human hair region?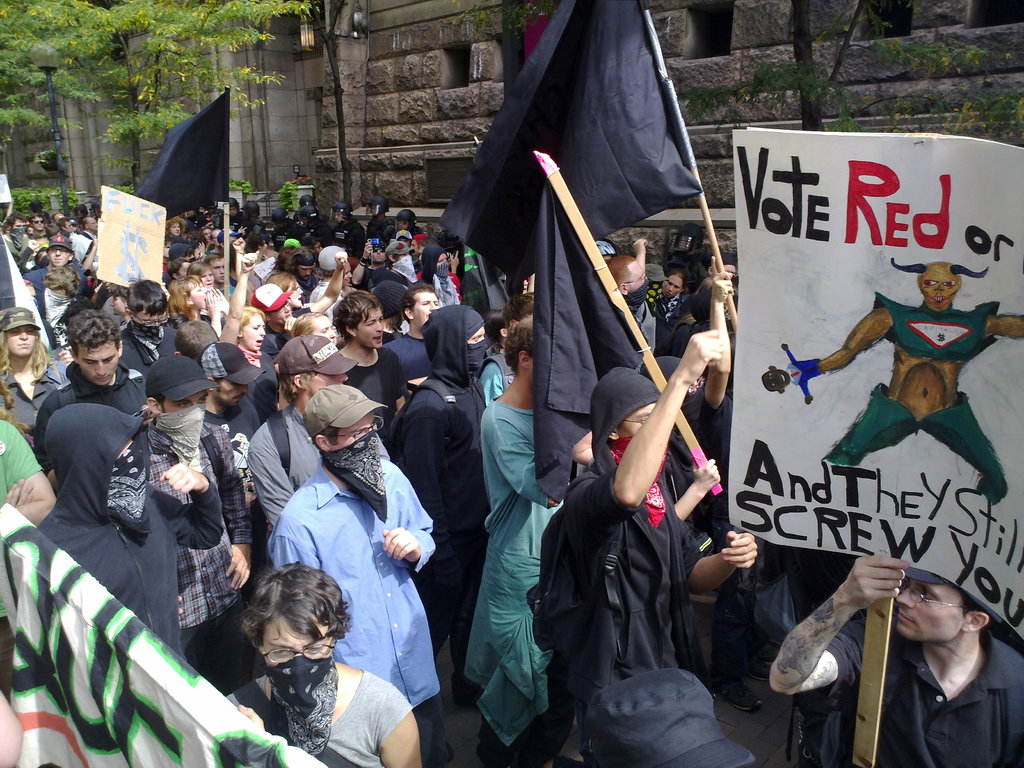
1,217,8,238
